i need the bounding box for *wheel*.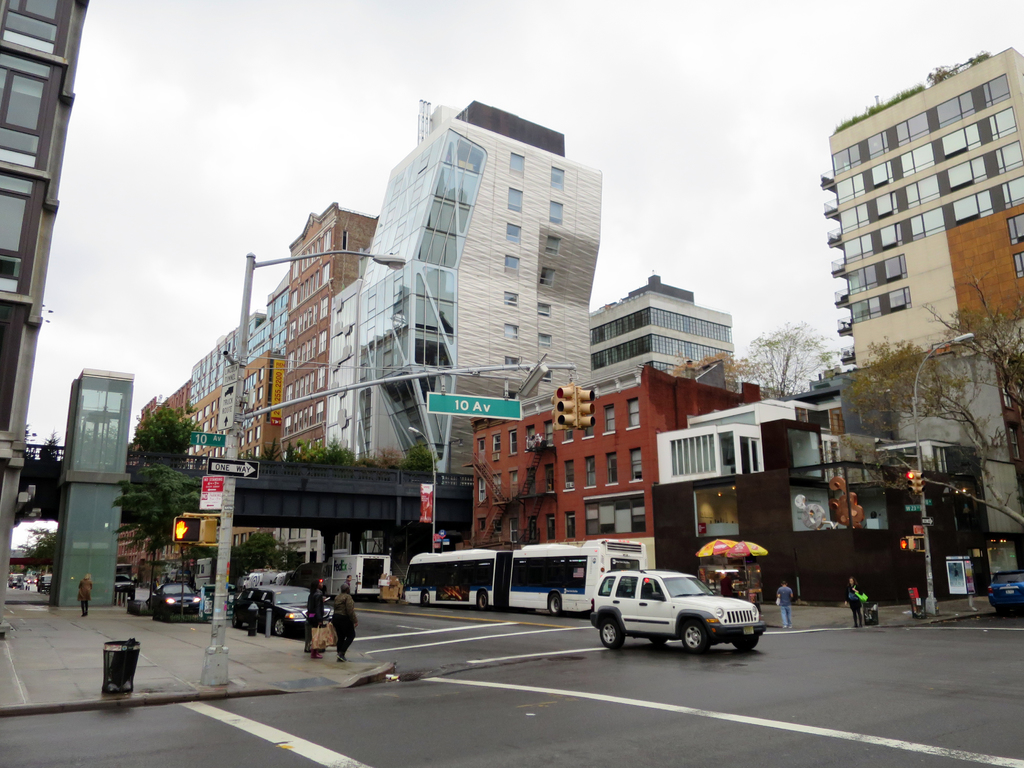
Here it is: 229,610,241,628.
